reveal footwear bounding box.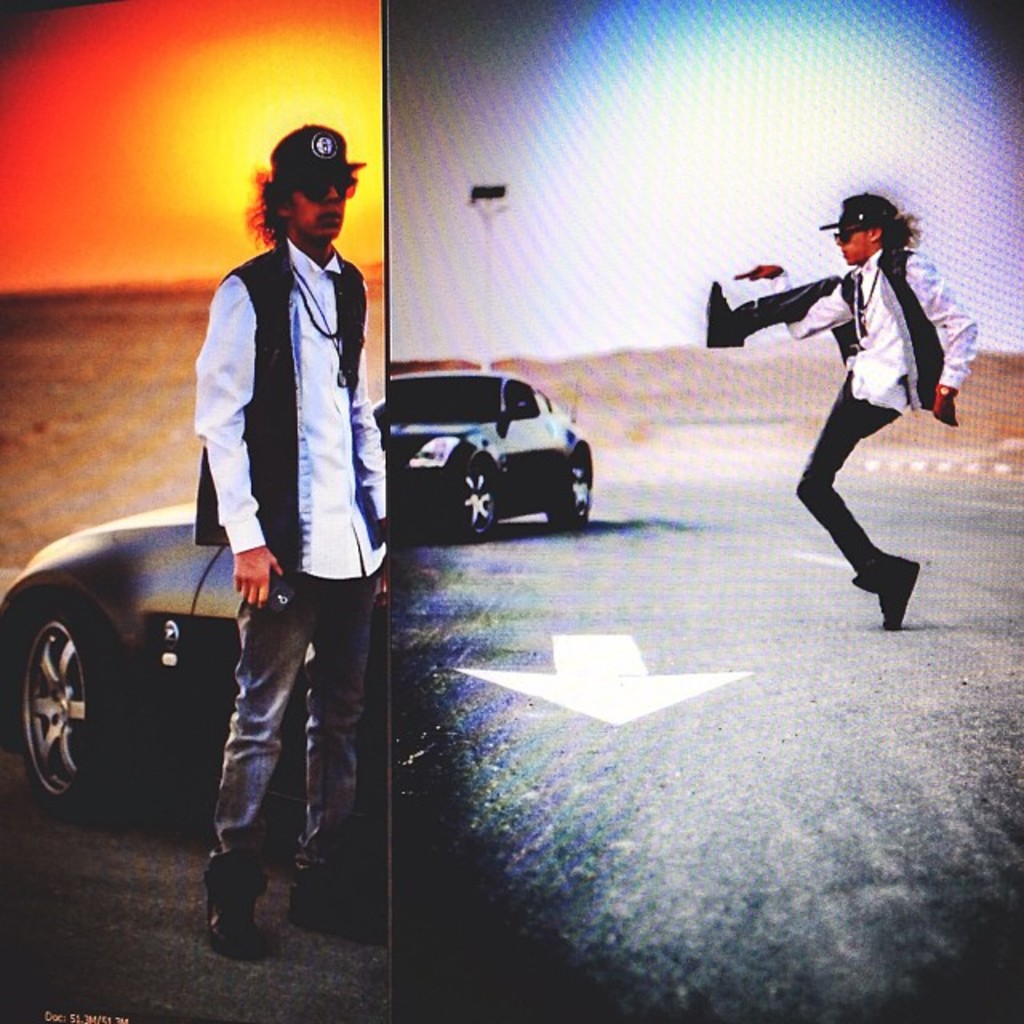
Revealed: box=[707, 283, 741, 349].
